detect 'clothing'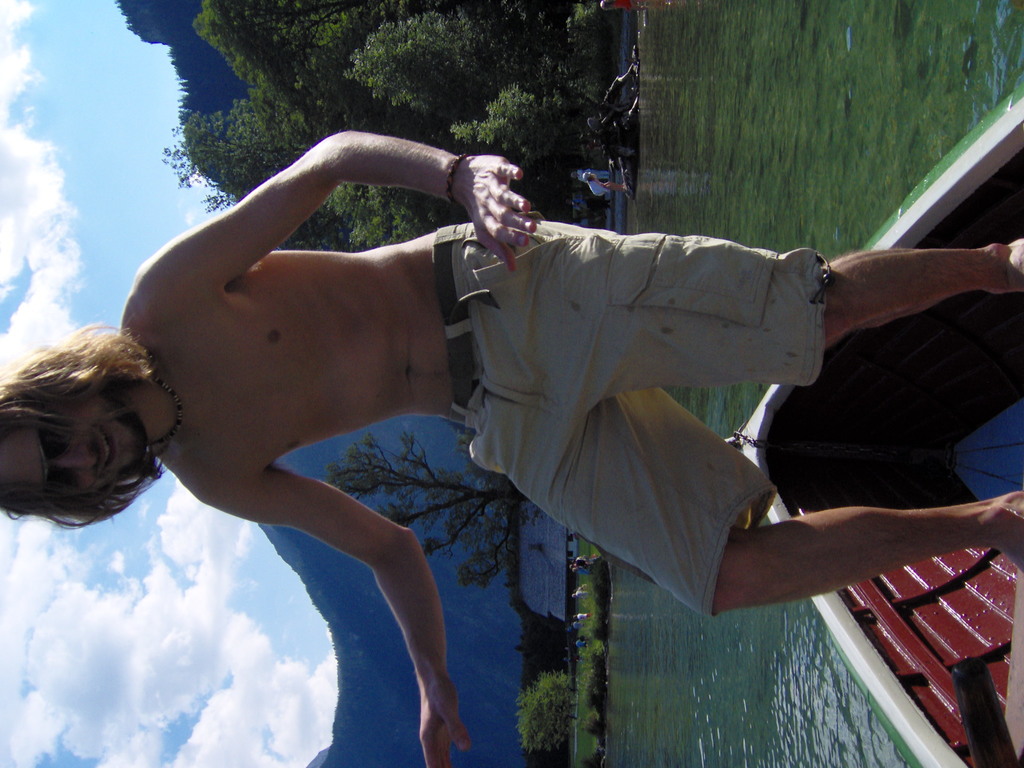
rect(428, 128, 860, 652)
